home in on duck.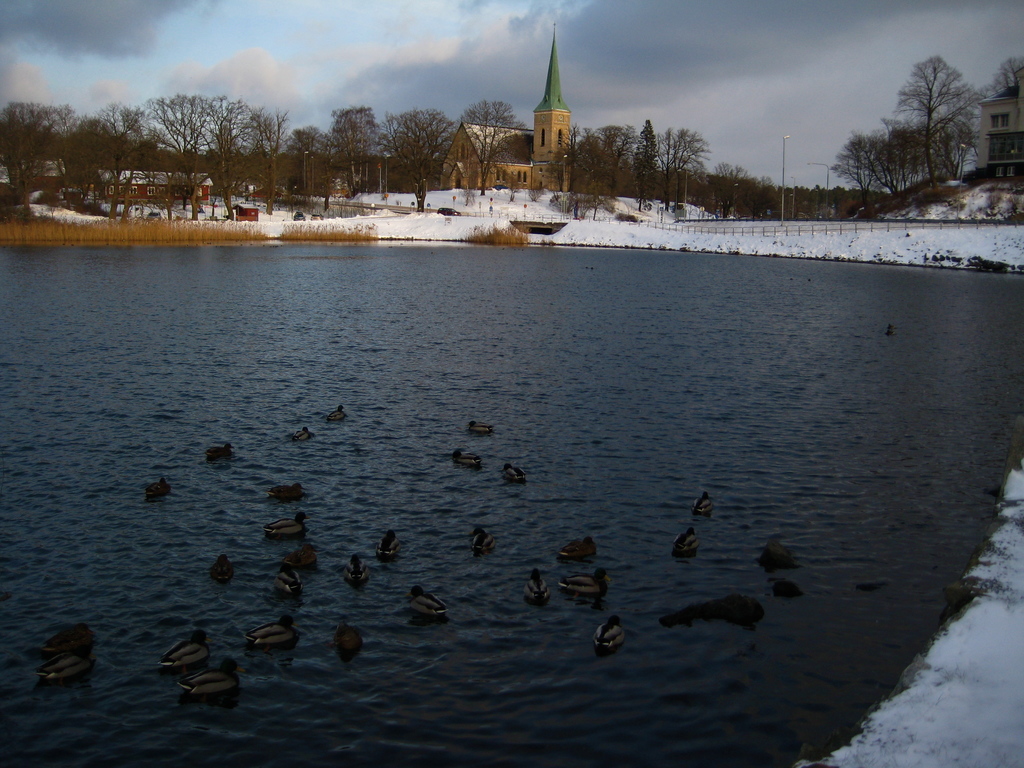
Homed in at bbox=(209, 442, 234, 458).
